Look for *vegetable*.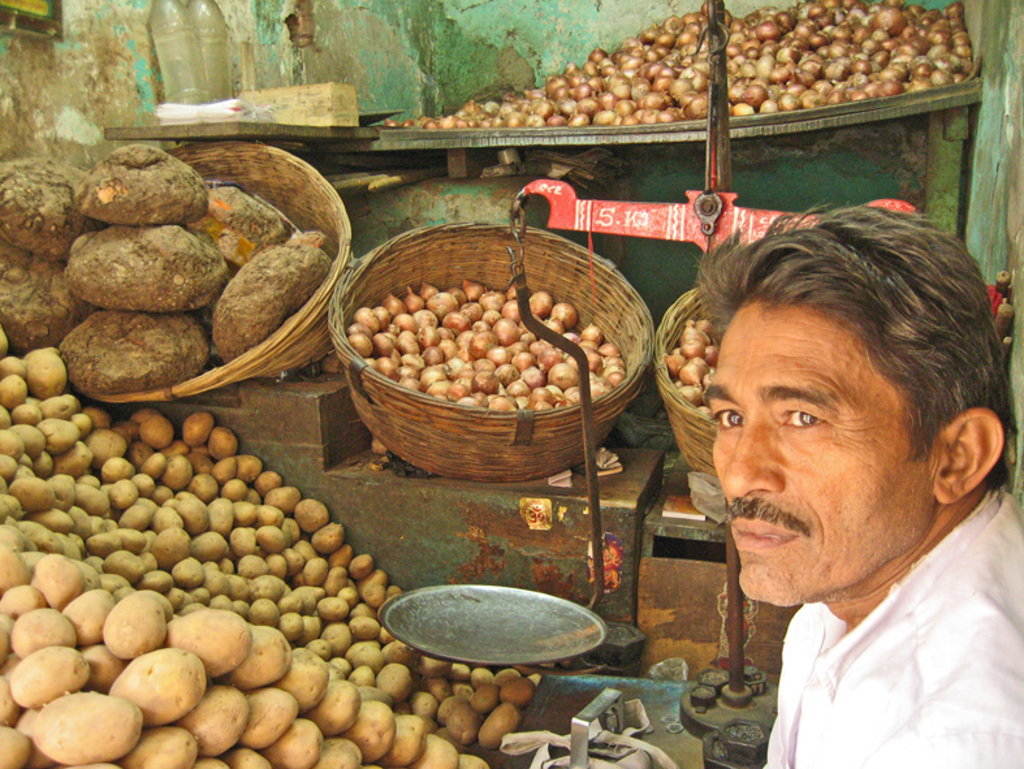
Found: {"x1": 376, "y1": 304, "x2": 392, "y2": 332}.
